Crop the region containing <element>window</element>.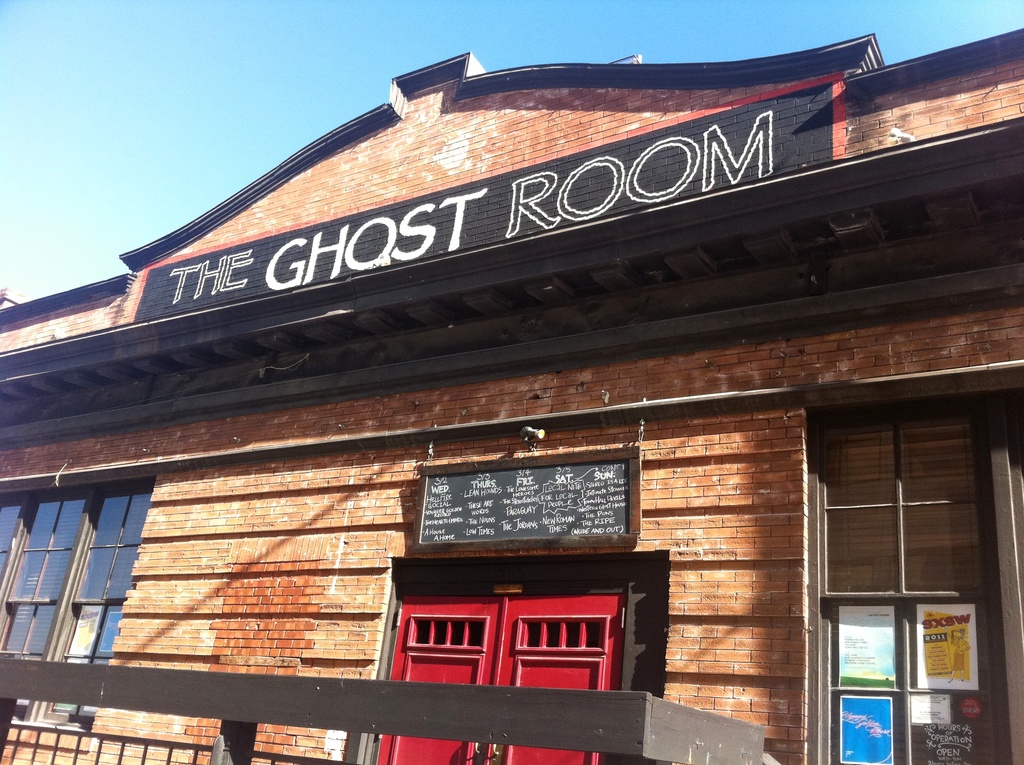
Crop region: Rect(0, 483, 153, 739).
